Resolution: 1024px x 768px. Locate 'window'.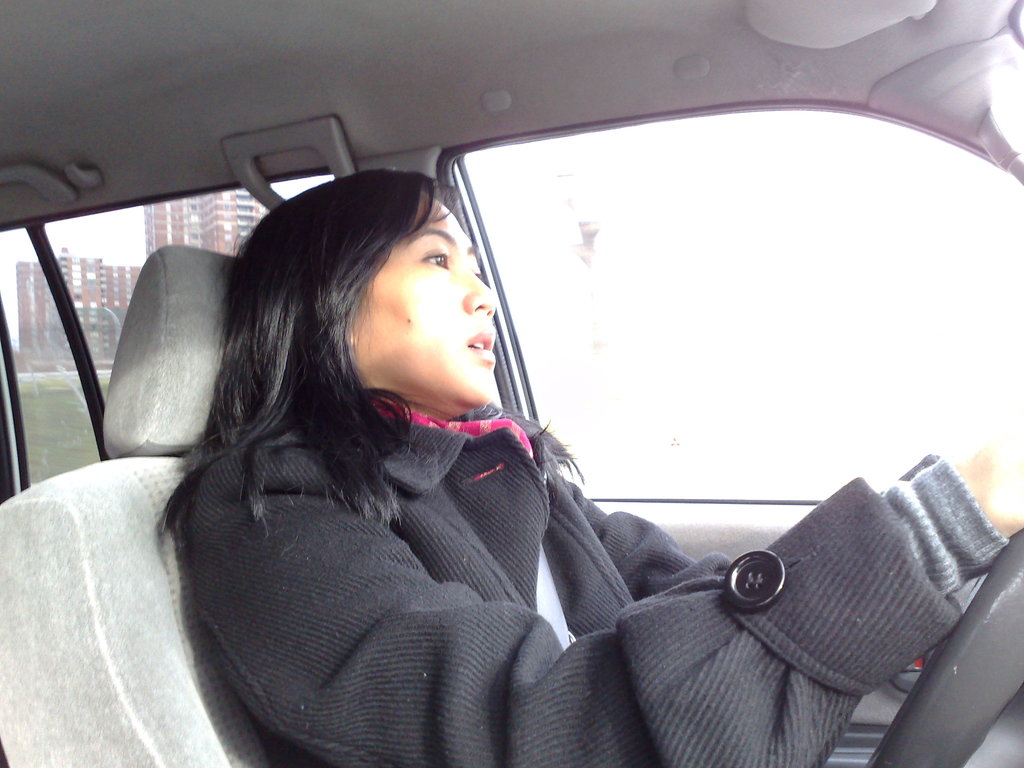
(461,106,996,494).
